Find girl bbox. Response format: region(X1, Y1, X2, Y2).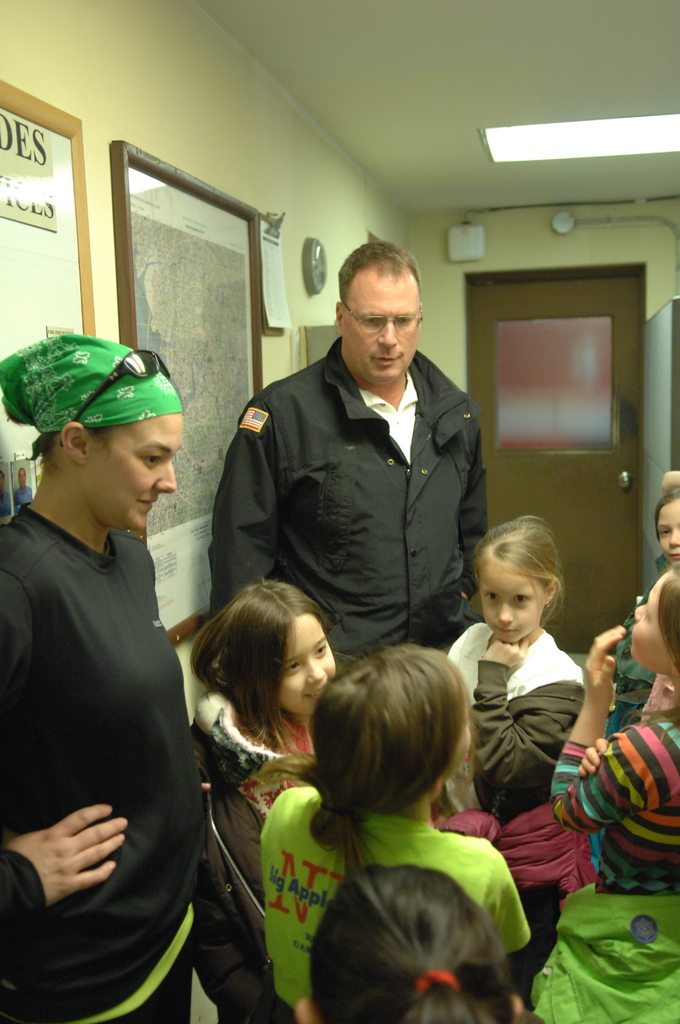
region(0, 335, 263, 1023).
